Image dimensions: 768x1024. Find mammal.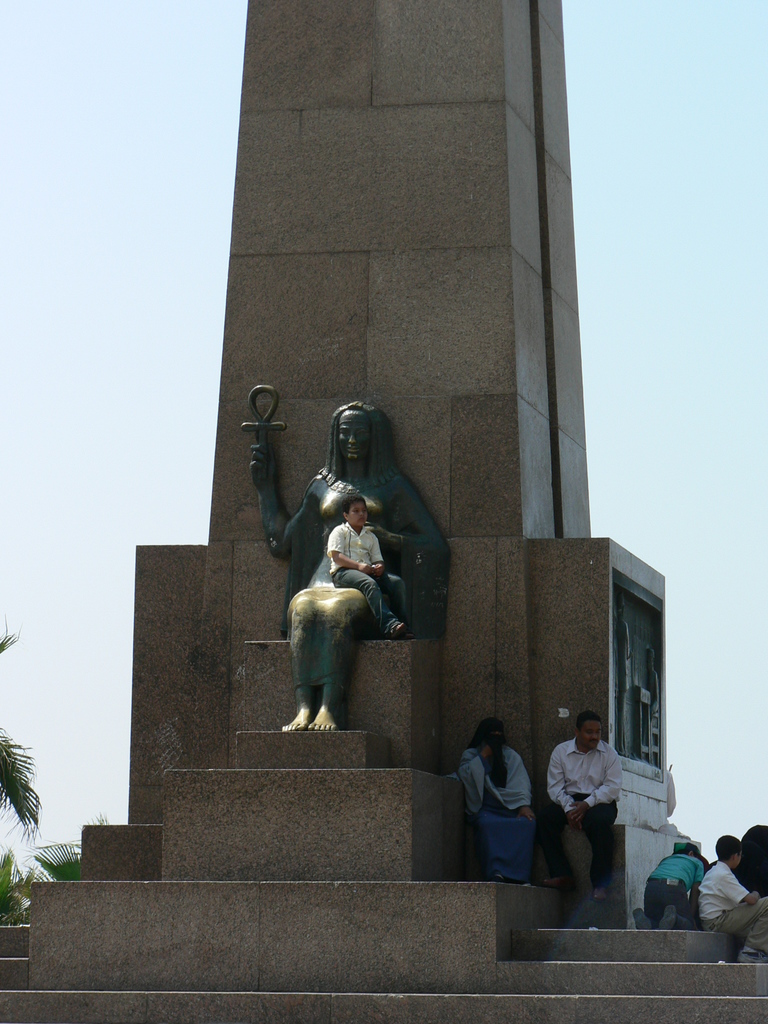
{"left": 243, "top": 394, "right": 460, "bottom": 732}.
